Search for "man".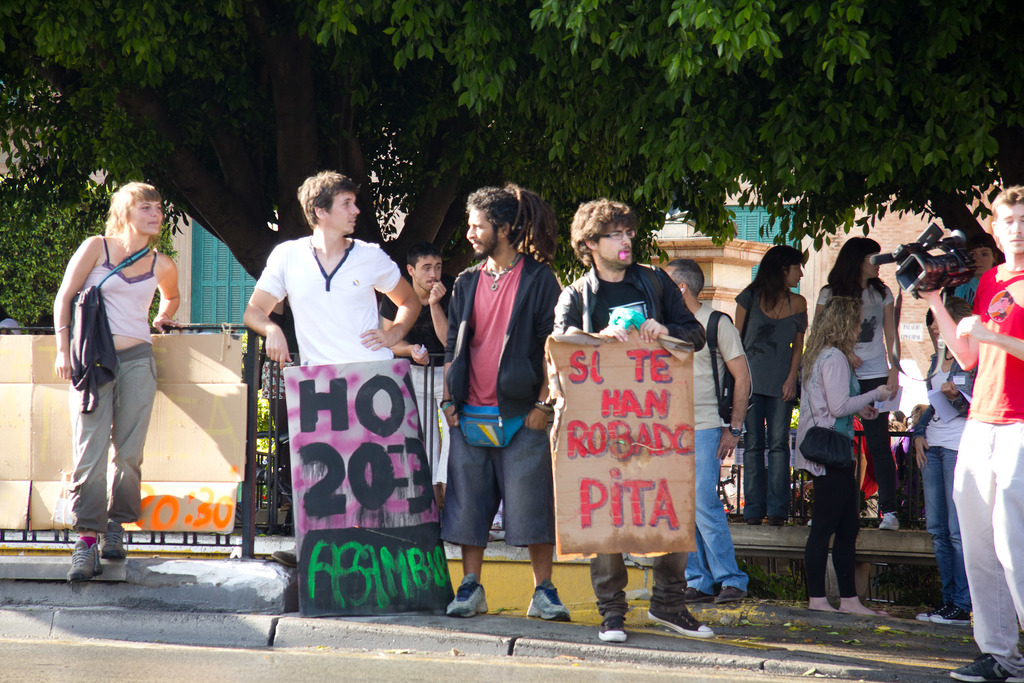
Found at bbox(915, 185, 1023, 682).
